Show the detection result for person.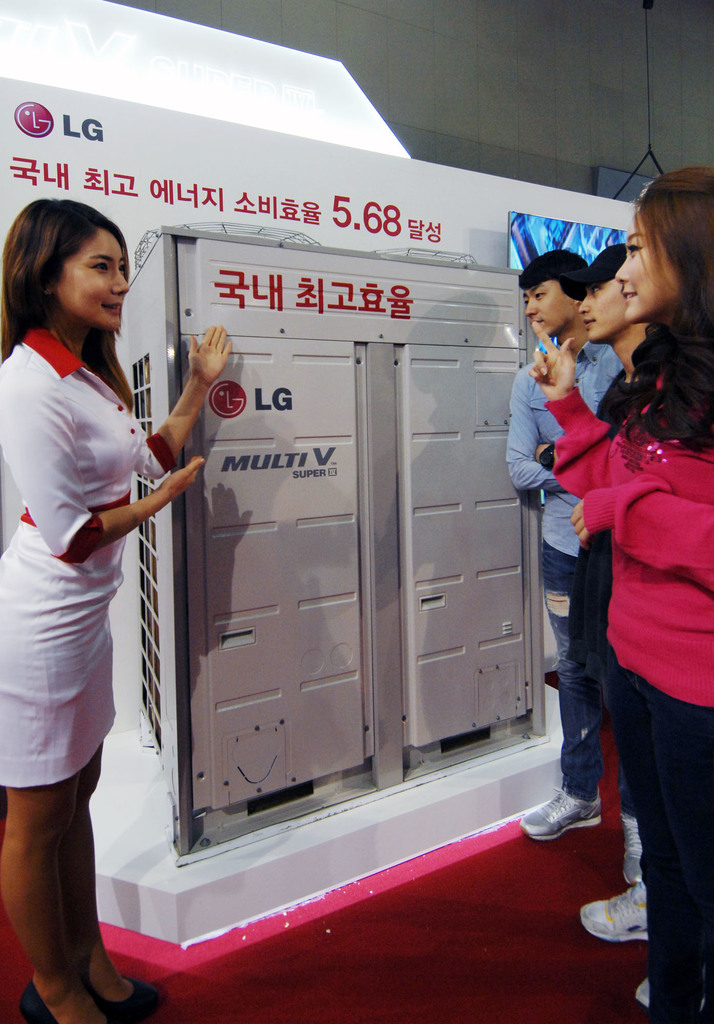
x1=521, y1=171, x2=713, y2=1023.
